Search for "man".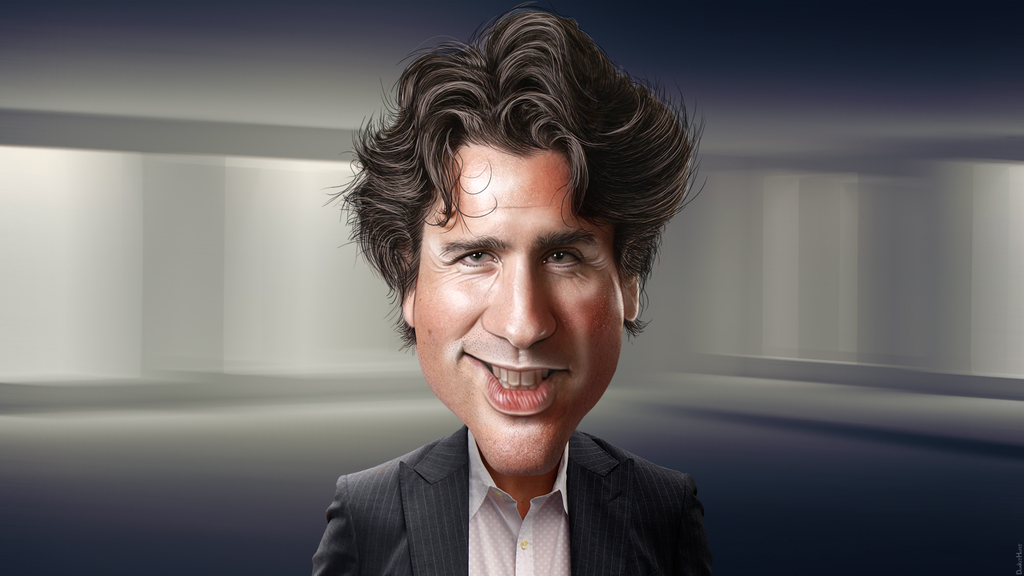
Found at Rect(243, 31, 755, 574).
